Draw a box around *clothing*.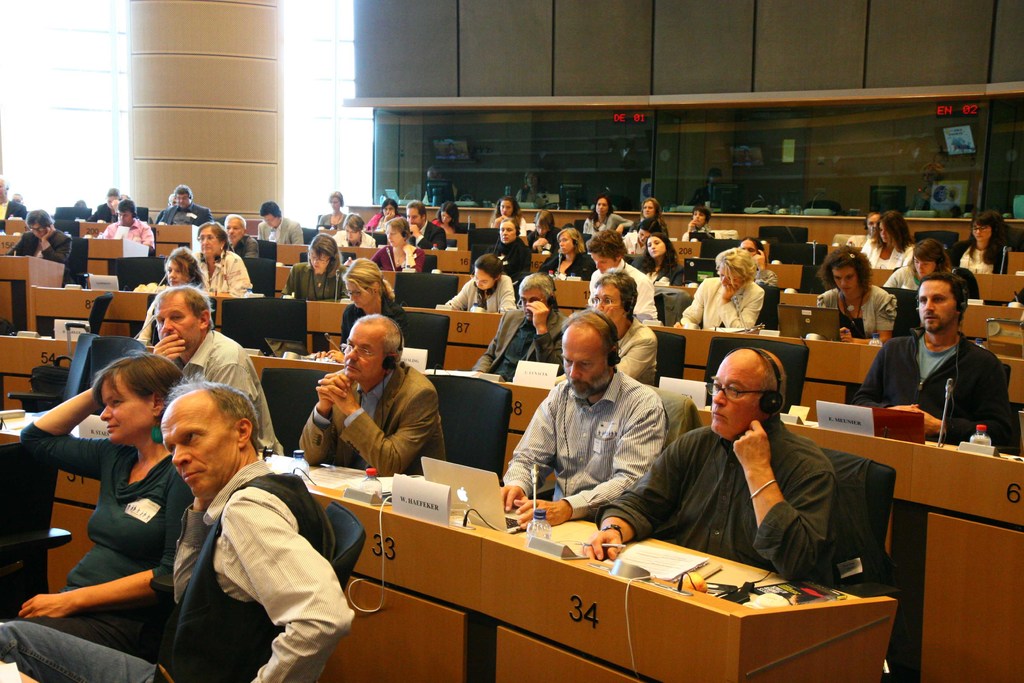
pyautogui.locateOnScreen(444, 277, 517, 315).
